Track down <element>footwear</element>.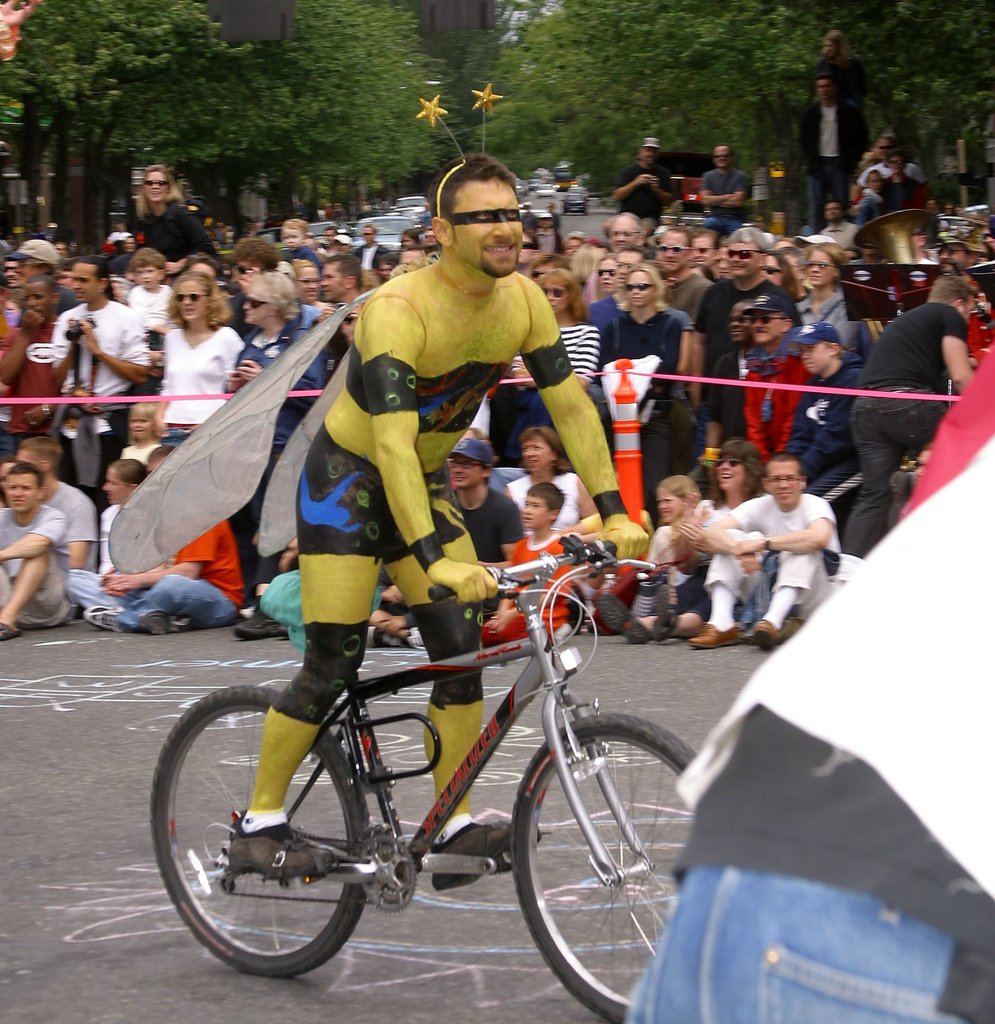
Tracked to box=[222, 809, 334, 880].
